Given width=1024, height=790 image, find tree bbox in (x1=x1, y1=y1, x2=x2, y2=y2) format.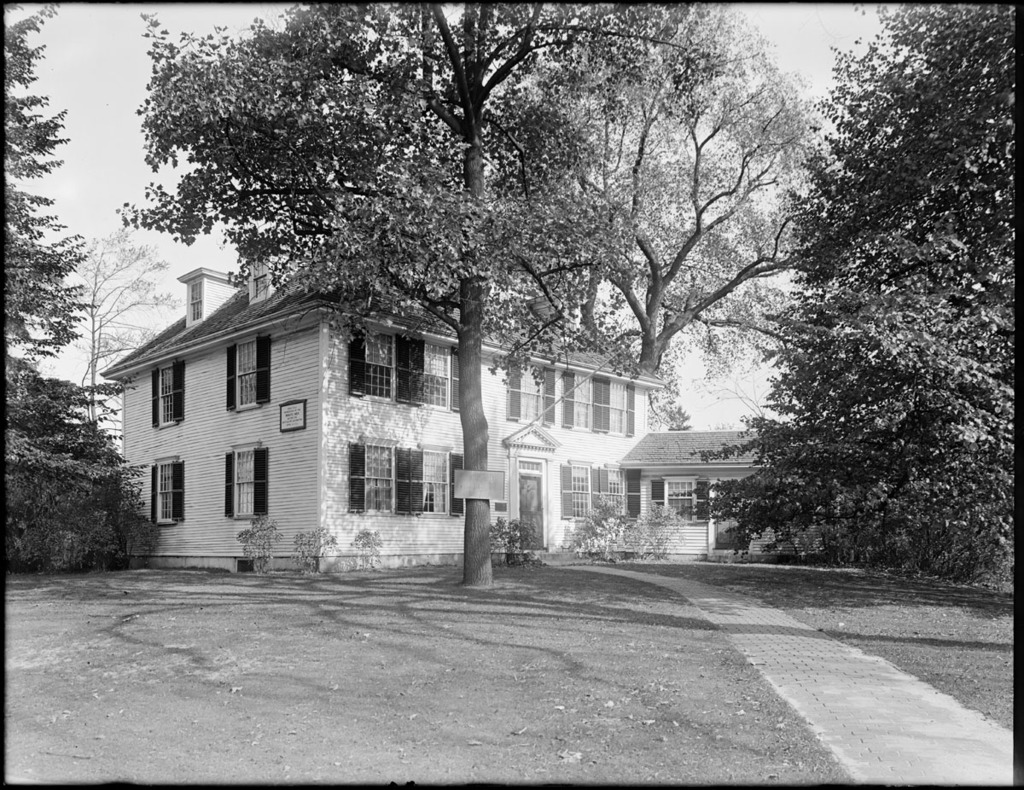
(x1=662, y1=1, x2=1011, y2=600).
